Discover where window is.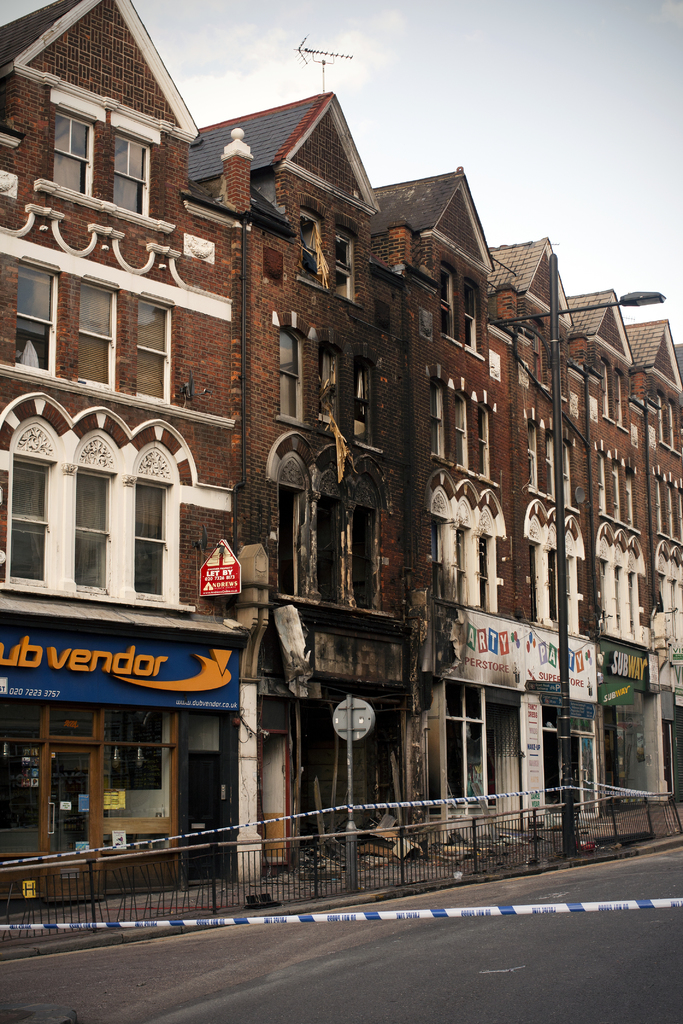
Discovered at <box>50,90,103,196</box>.
